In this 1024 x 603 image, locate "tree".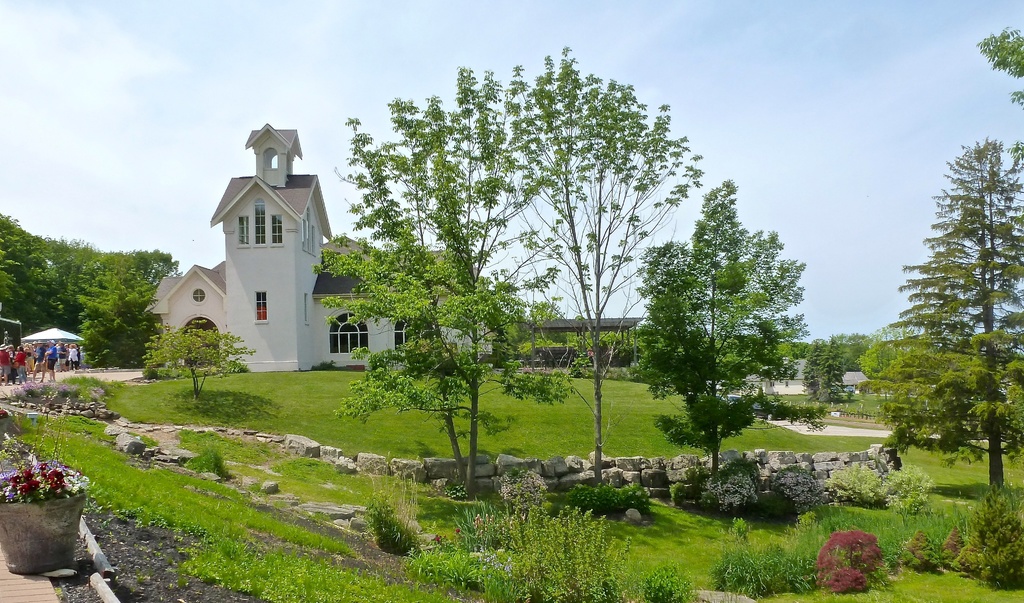
Bounding box: (x1=802, y1=334, x2=876, y2=409).
